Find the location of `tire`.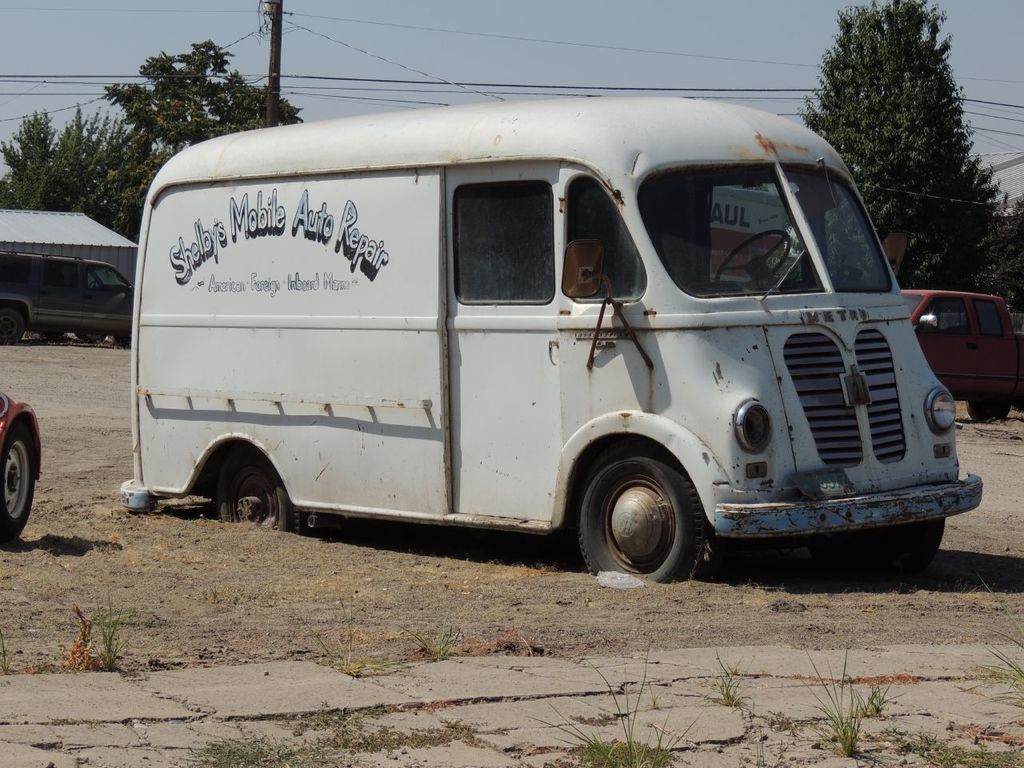
Location: <bbox>884, 518, 954, 581</bbox>.
